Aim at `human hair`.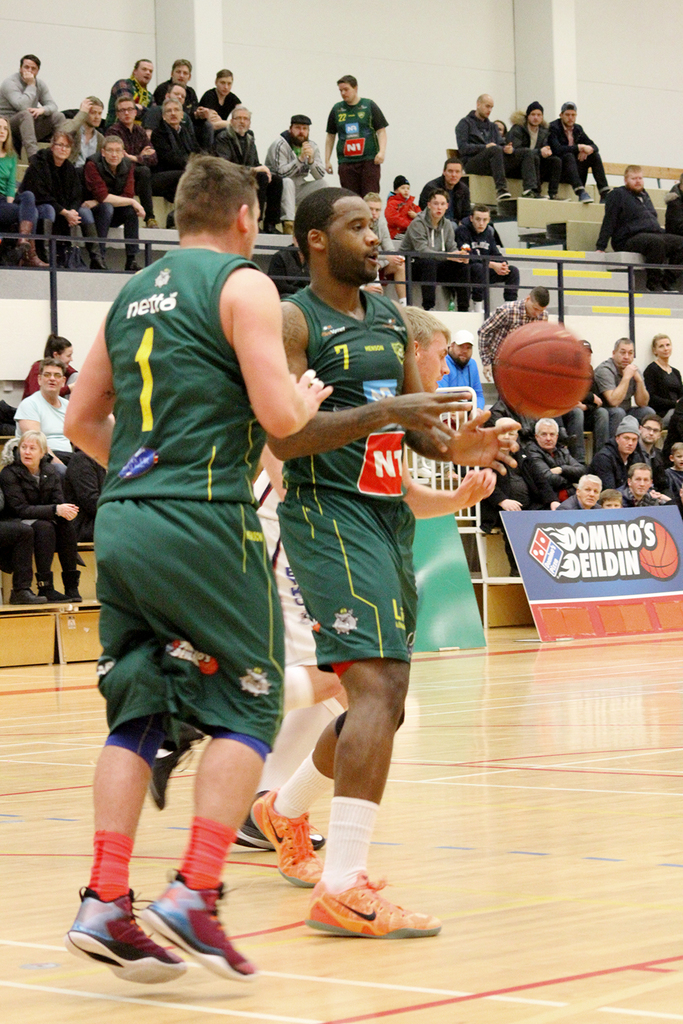
Aimed at select_region(667, 440, 682, 455).
